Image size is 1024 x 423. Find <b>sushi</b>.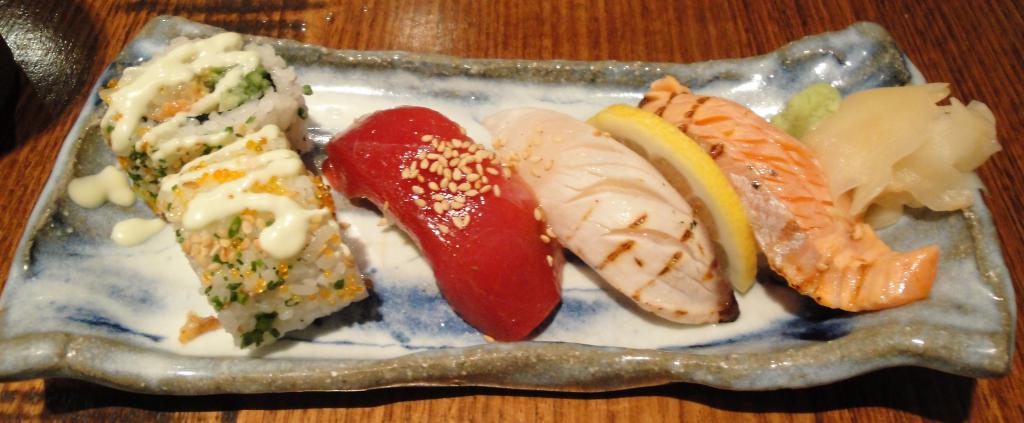
Rect(147, 156, 354, 340).
